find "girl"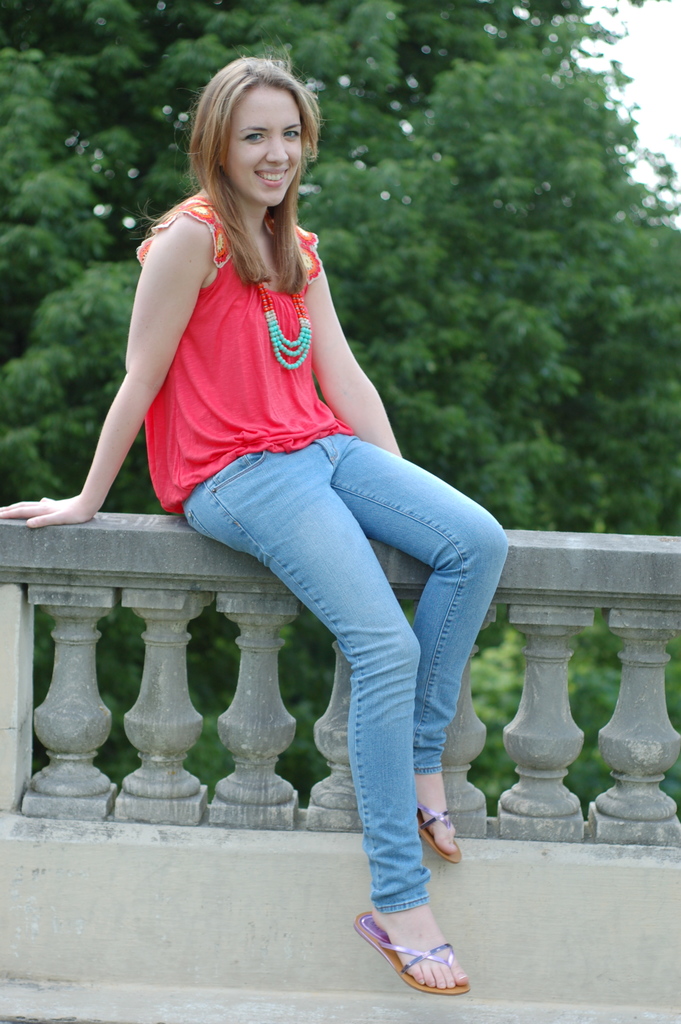
[x1=1, y1=54, x2=509, y2=993]
